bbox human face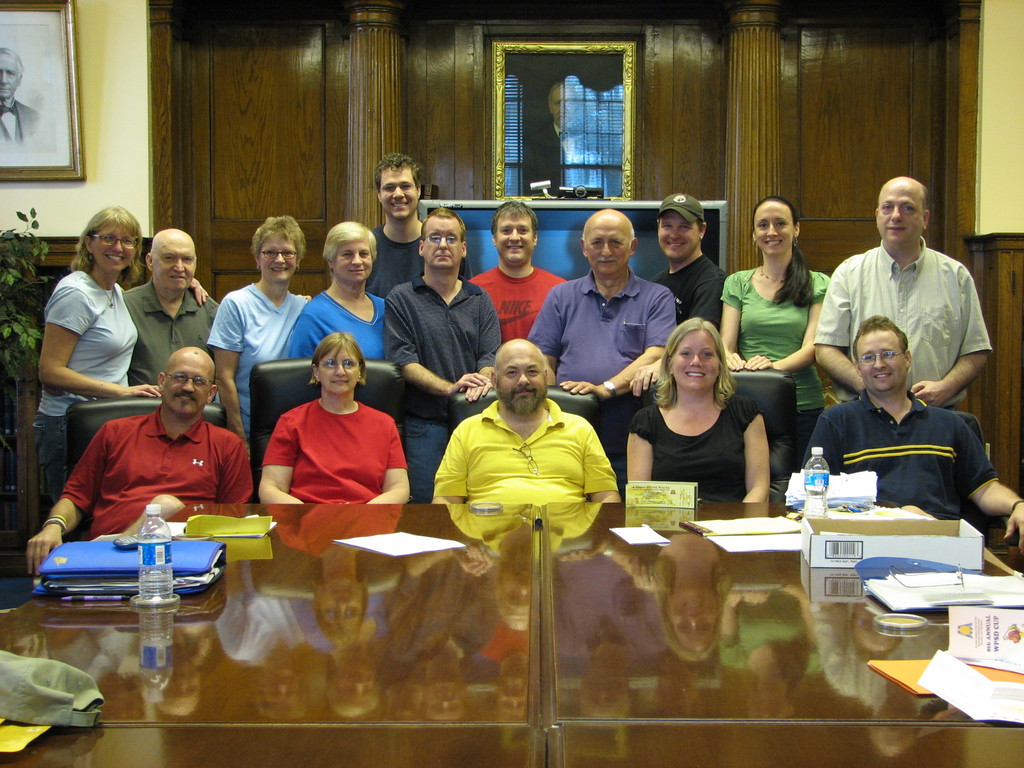
[left=659, top=216, right=696, bottom=257]
